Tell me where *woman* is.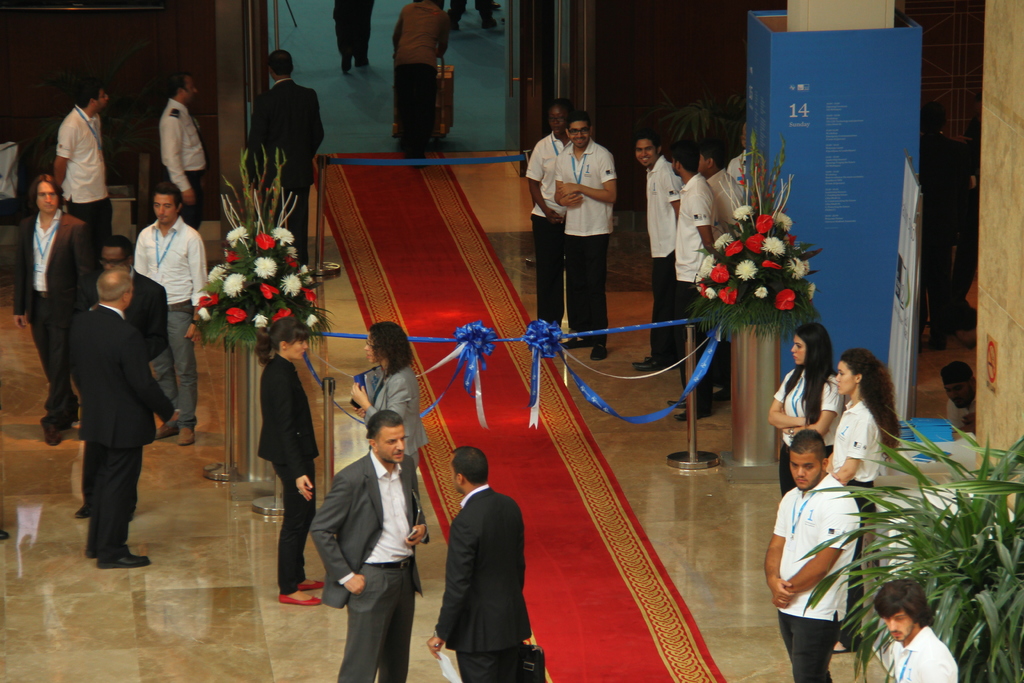
*woman* is at region(349, 319, 431, 484).
